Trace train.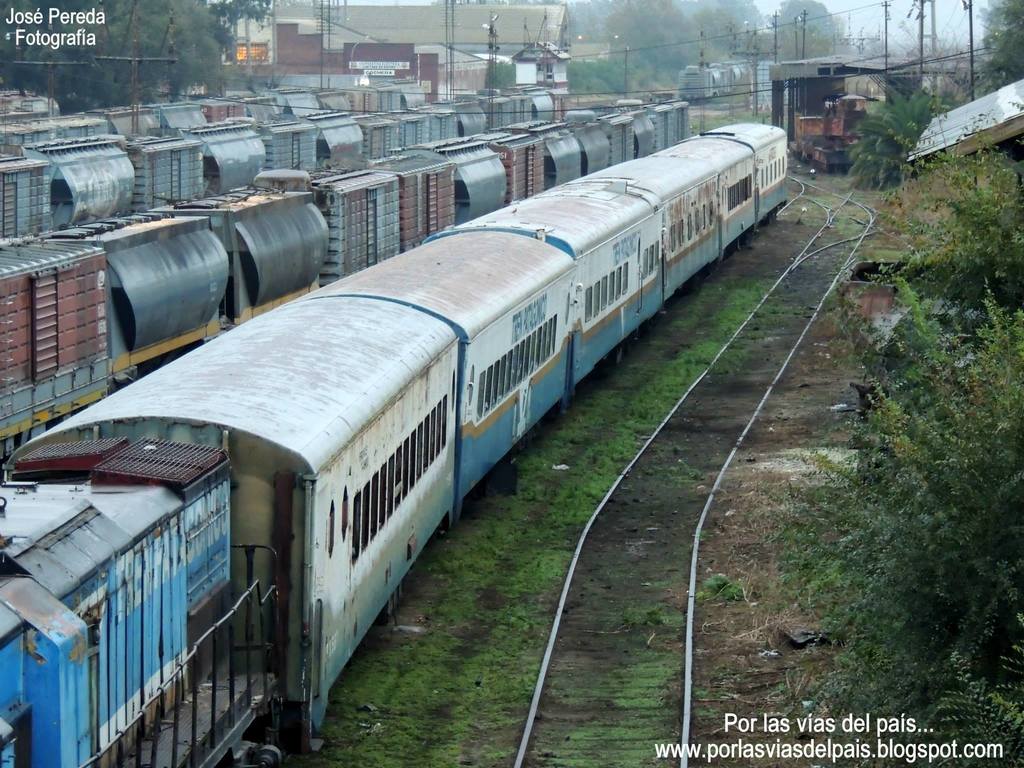
Traced to region(143, 56, 718, 132).
